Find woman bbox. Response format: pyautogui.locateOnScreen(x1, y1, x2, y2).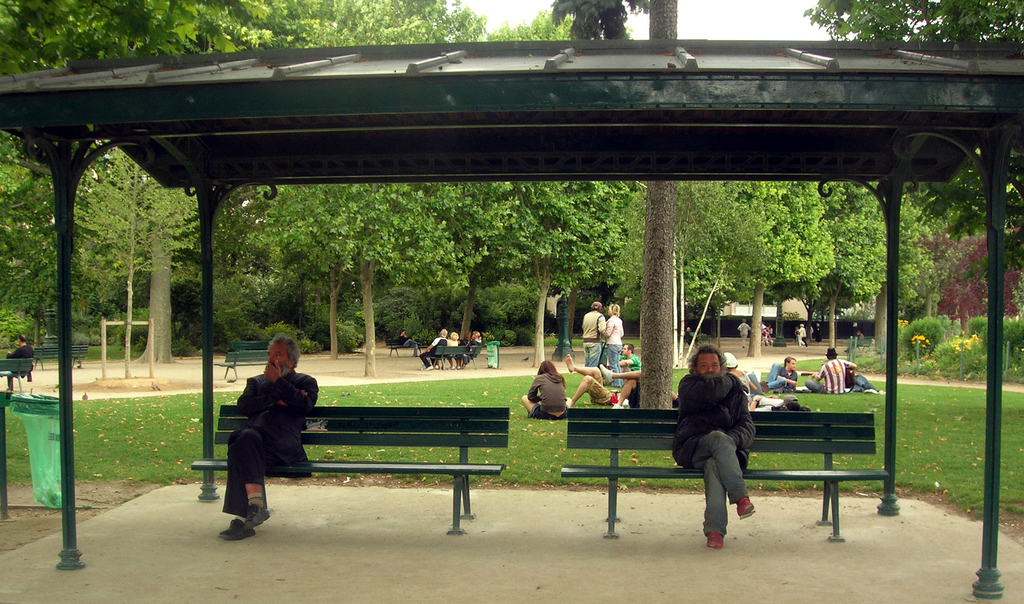
pyautogui.locateOnScreen(461, 332, 481, 368).
